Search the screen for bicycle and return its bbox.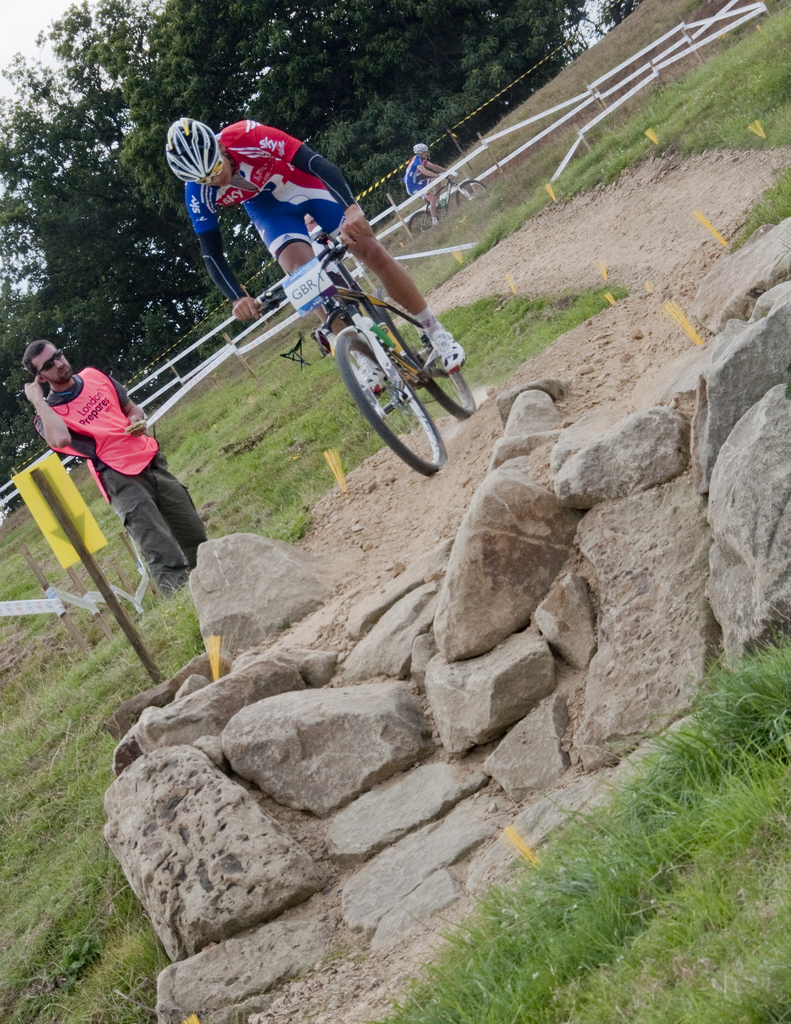
Found: region(244, 221, 474, 480).
